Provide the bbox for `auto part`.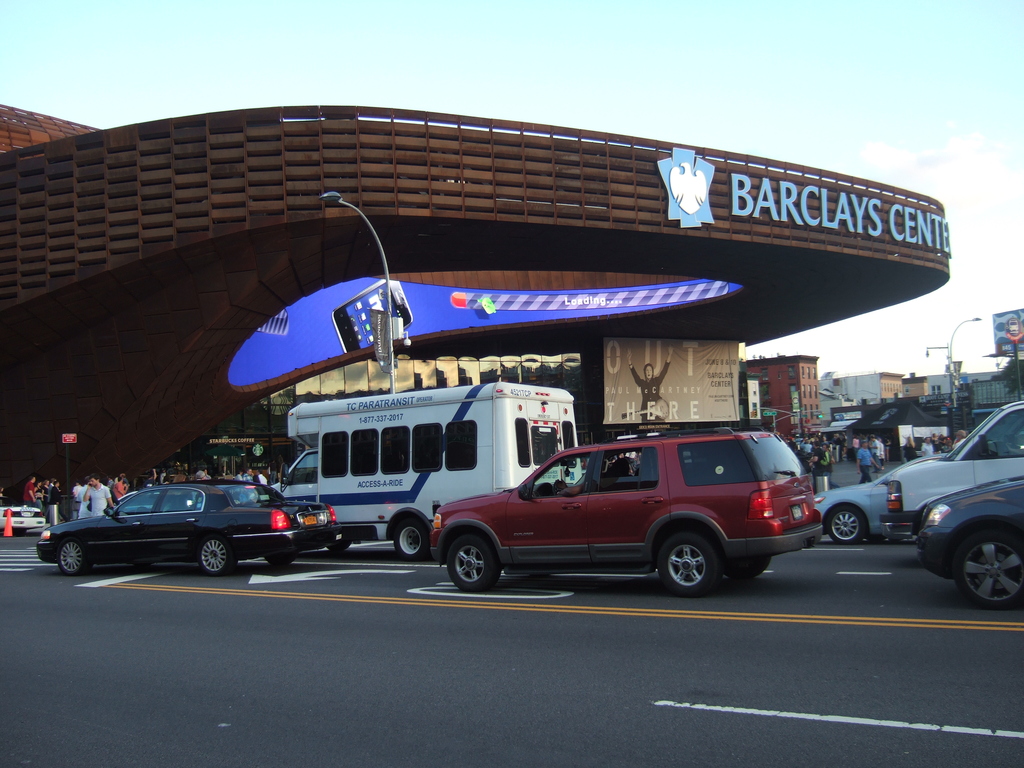
40,524,53,539.
